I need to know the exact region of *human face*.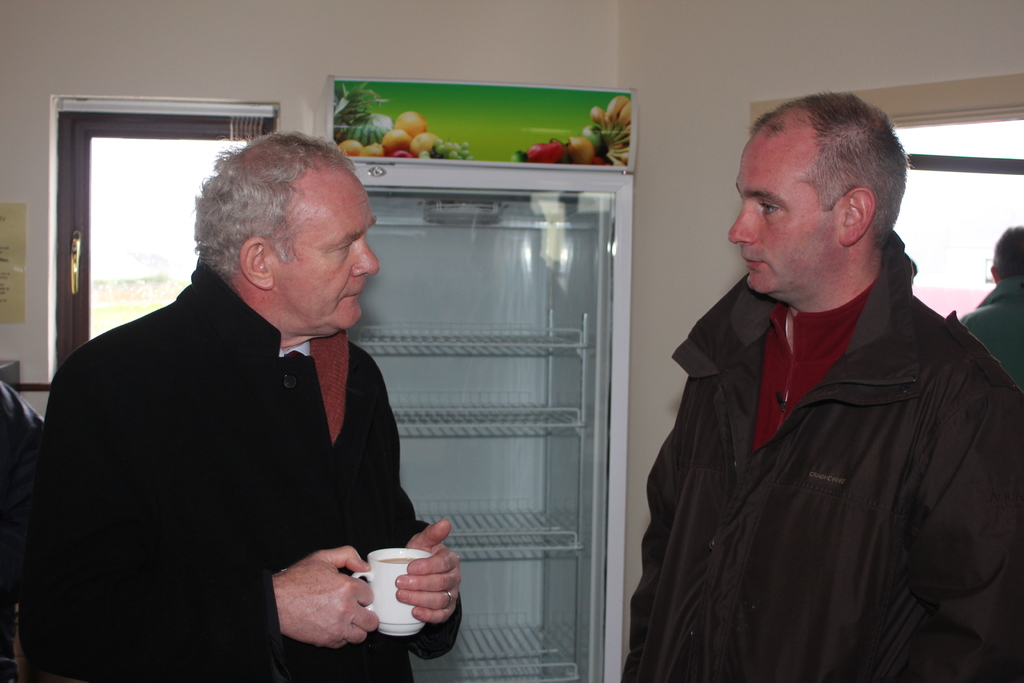
Region: x1=271, y1=174, x2=381, y2=334.
